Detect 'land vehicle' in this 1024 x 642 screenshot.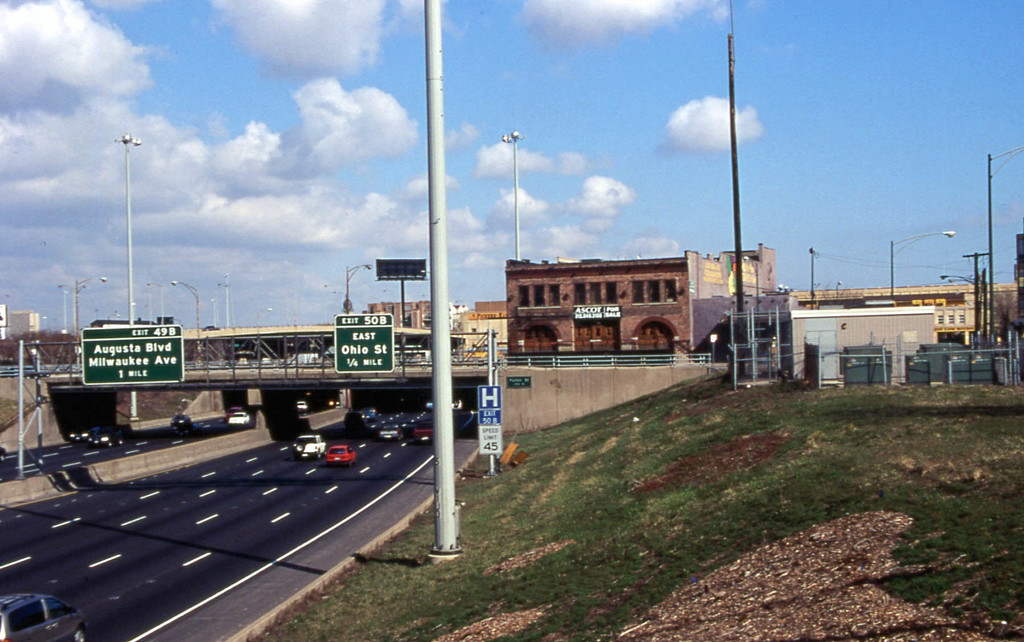
Detection: Rect(293, 399, 311, 414).
